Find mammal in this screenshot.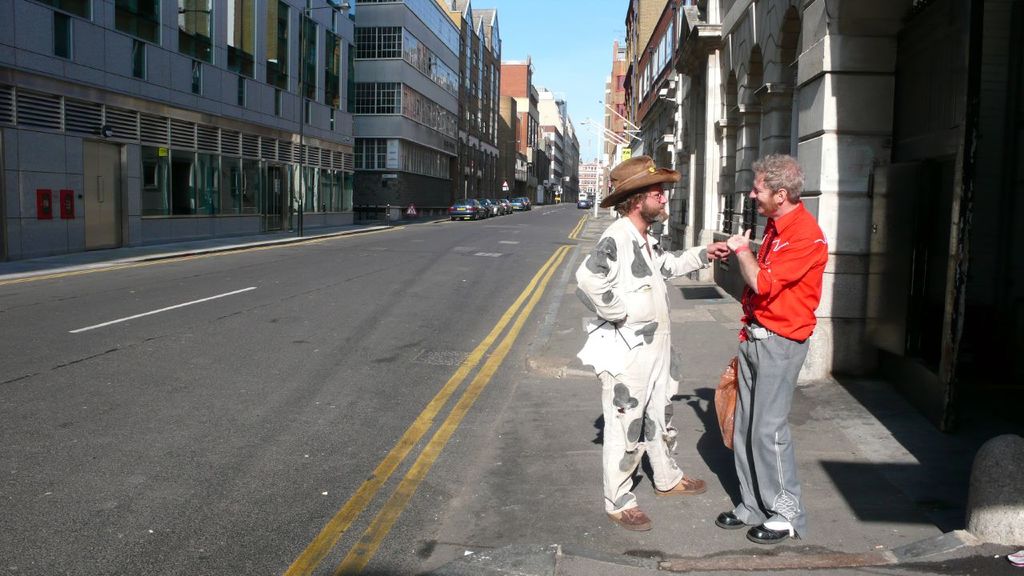
The bounding box for mammal is 722,139,840,522.
